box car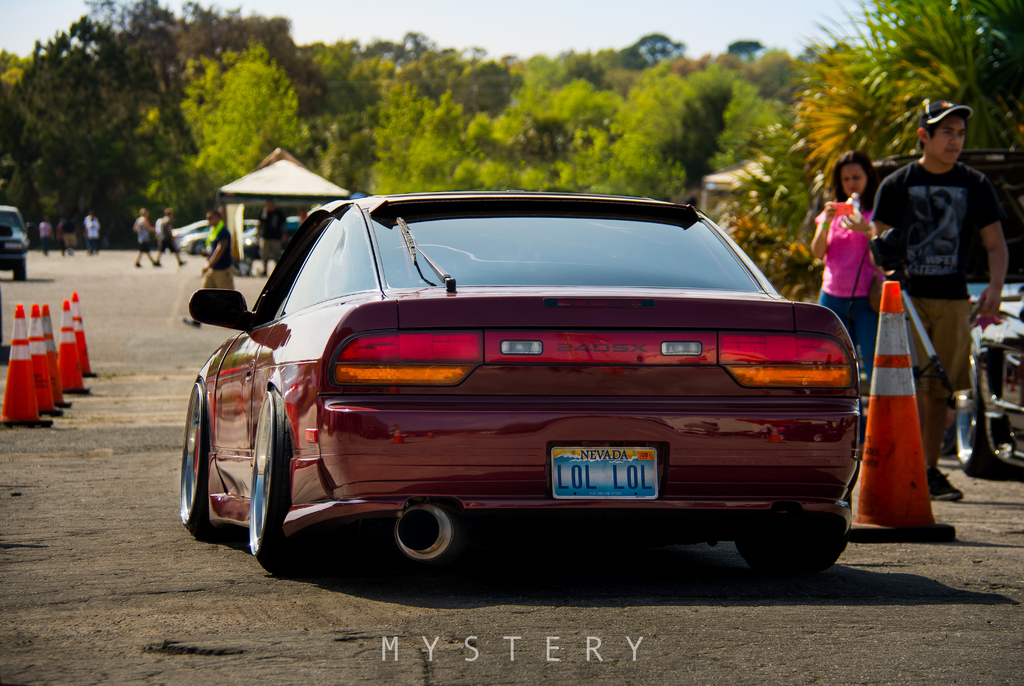
rect(166, 203, 890, 589)
